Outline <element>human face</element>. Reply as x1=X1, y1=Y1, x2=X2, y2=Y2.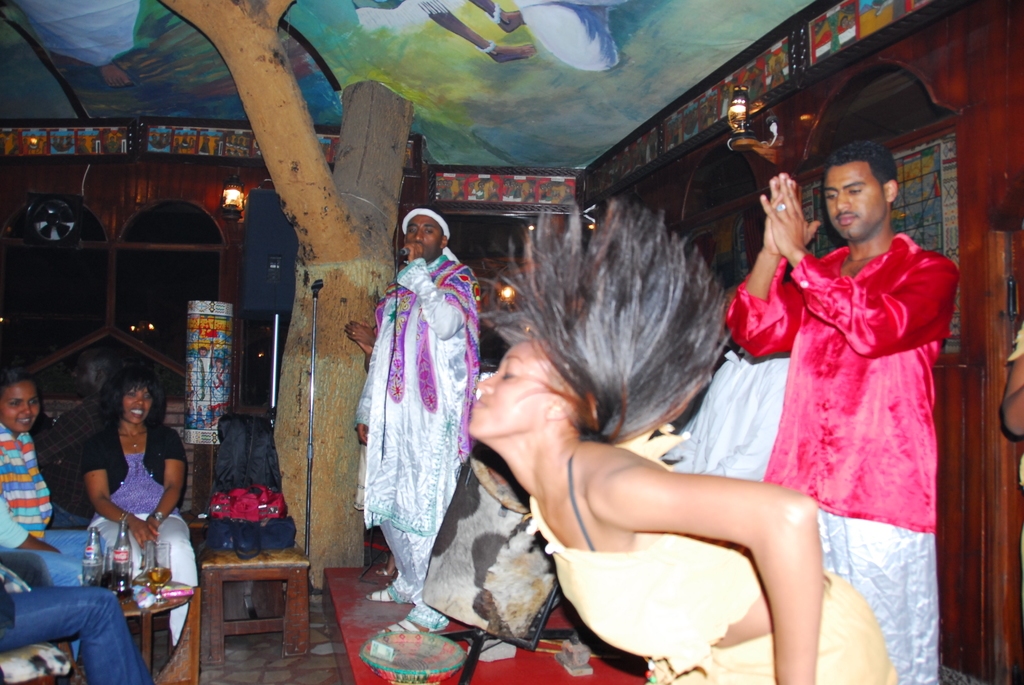
x1=0, y1=380, x2=36, y2=435.
